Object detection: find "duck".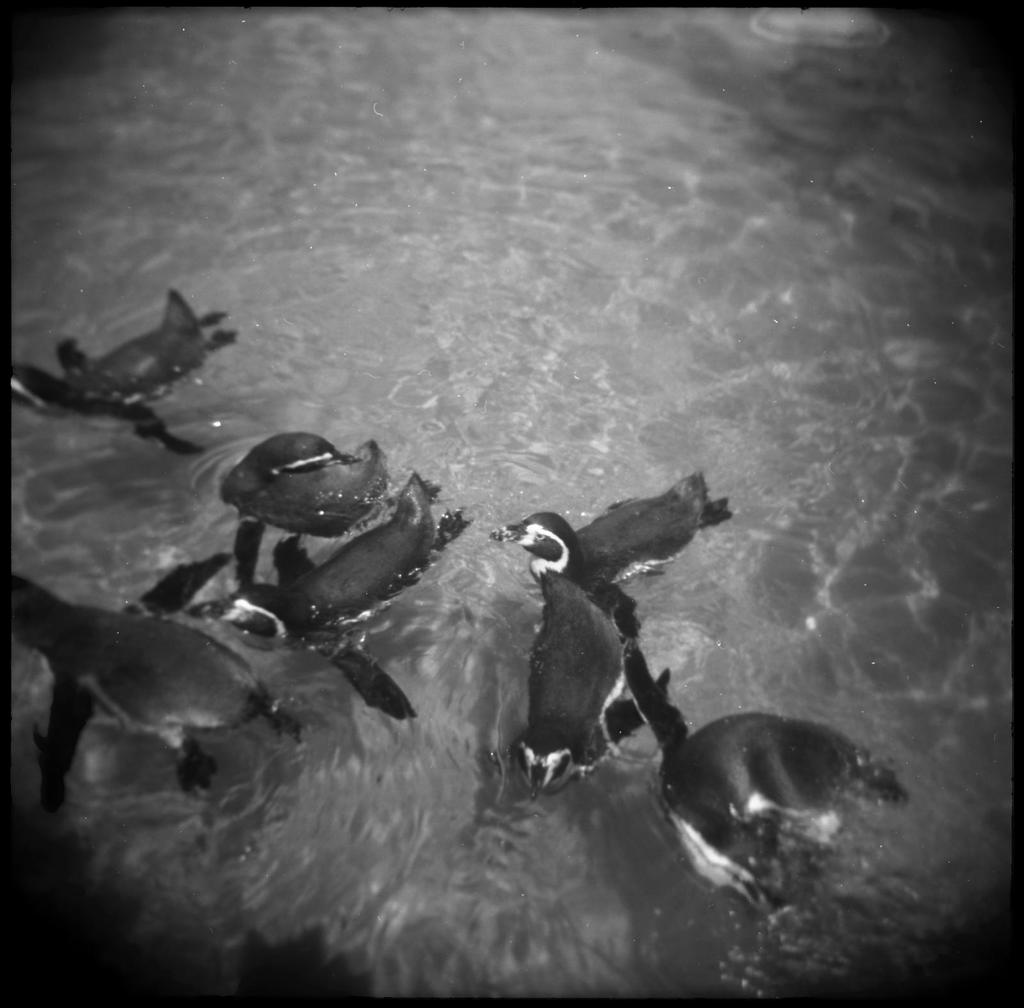
BBox(250, 483, 464, 709).
